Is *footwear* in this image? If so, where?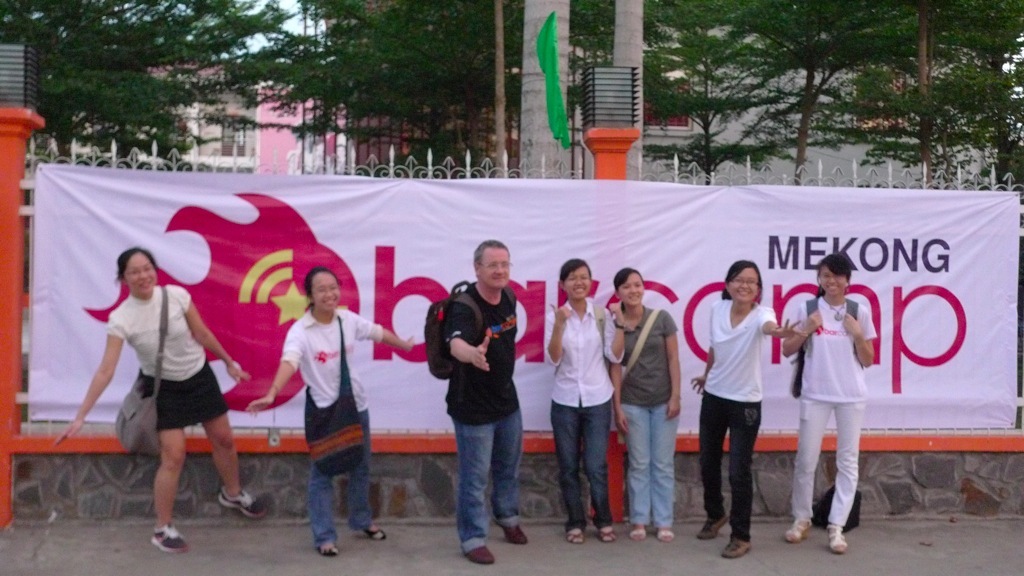
Yes, at box=[473, 546, 496, 566].
